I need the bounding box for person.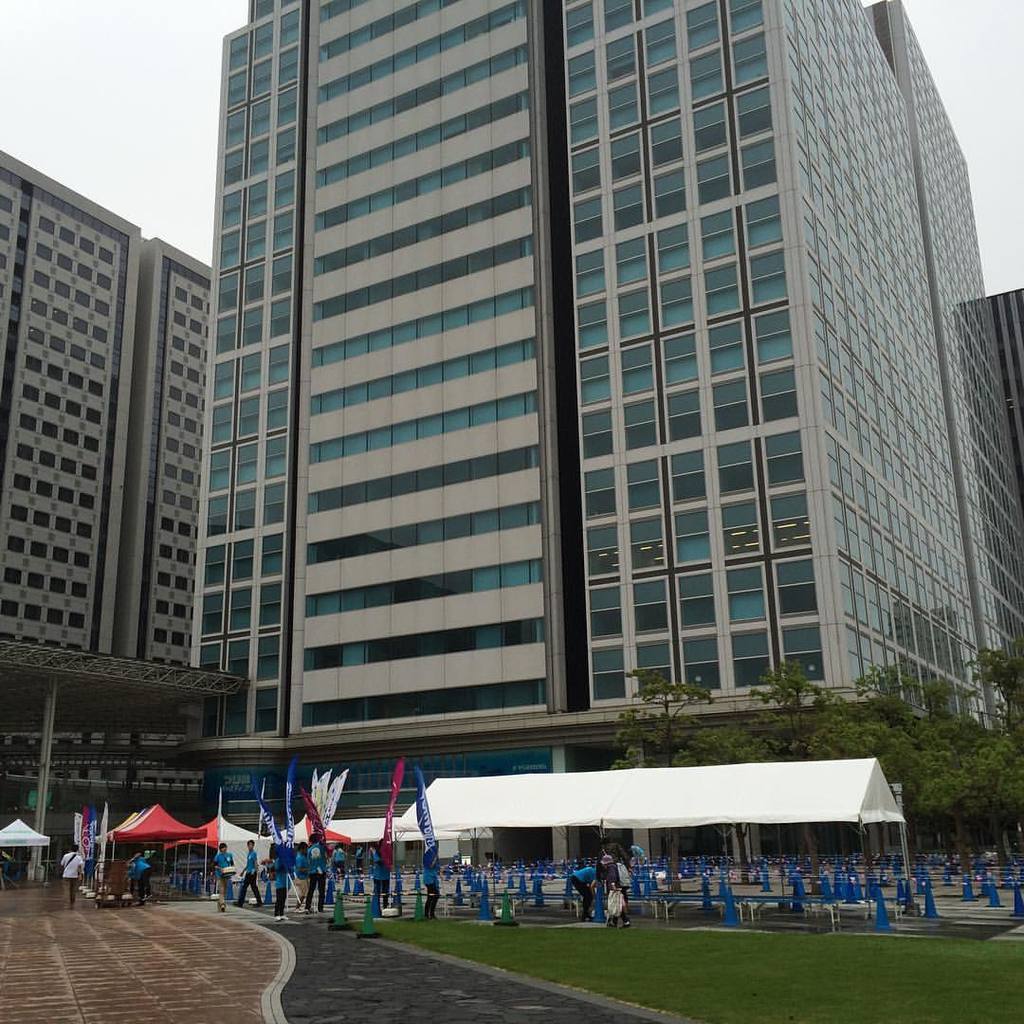
Here it is: detection(61, 842, 88, 910).
